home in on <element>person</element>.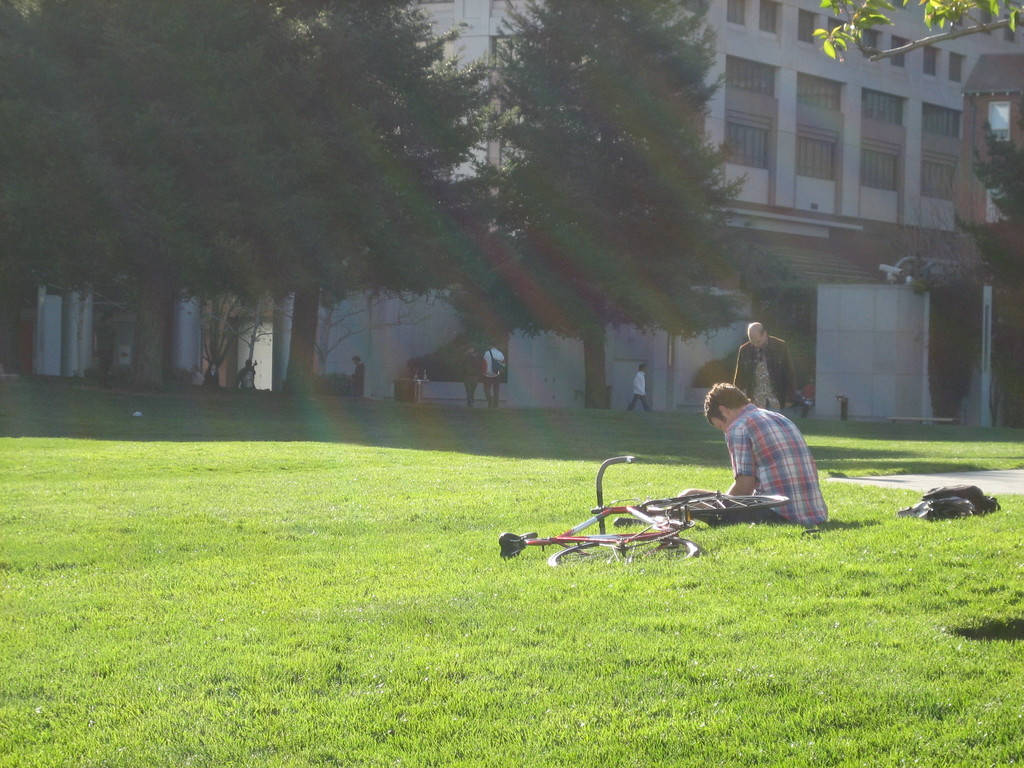
Homed in at bbox=(698, 383, 838, 529).
